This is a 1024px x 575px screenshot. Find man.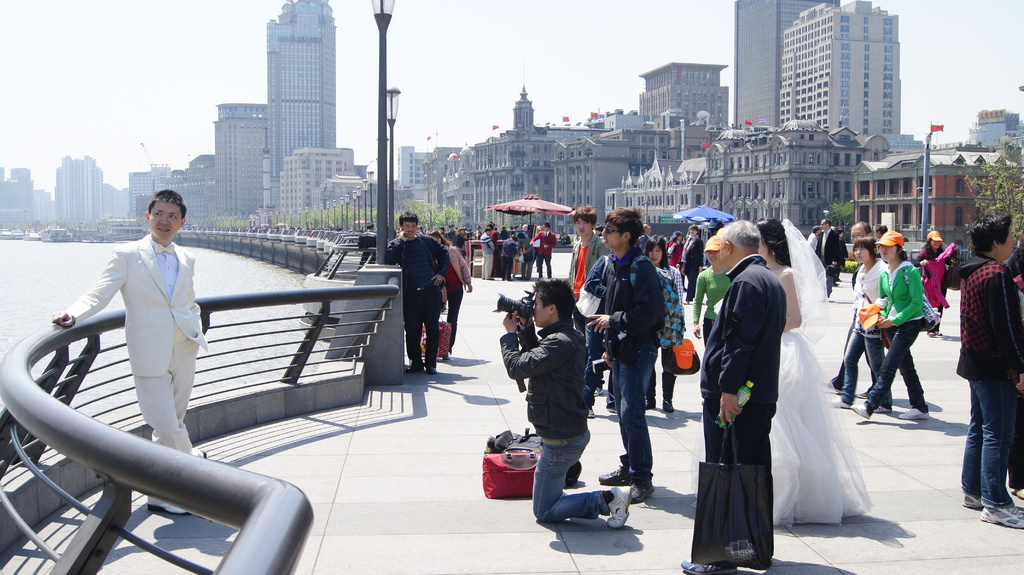
Bounding box: (left=813, top=218, right=840, bottom=301).
